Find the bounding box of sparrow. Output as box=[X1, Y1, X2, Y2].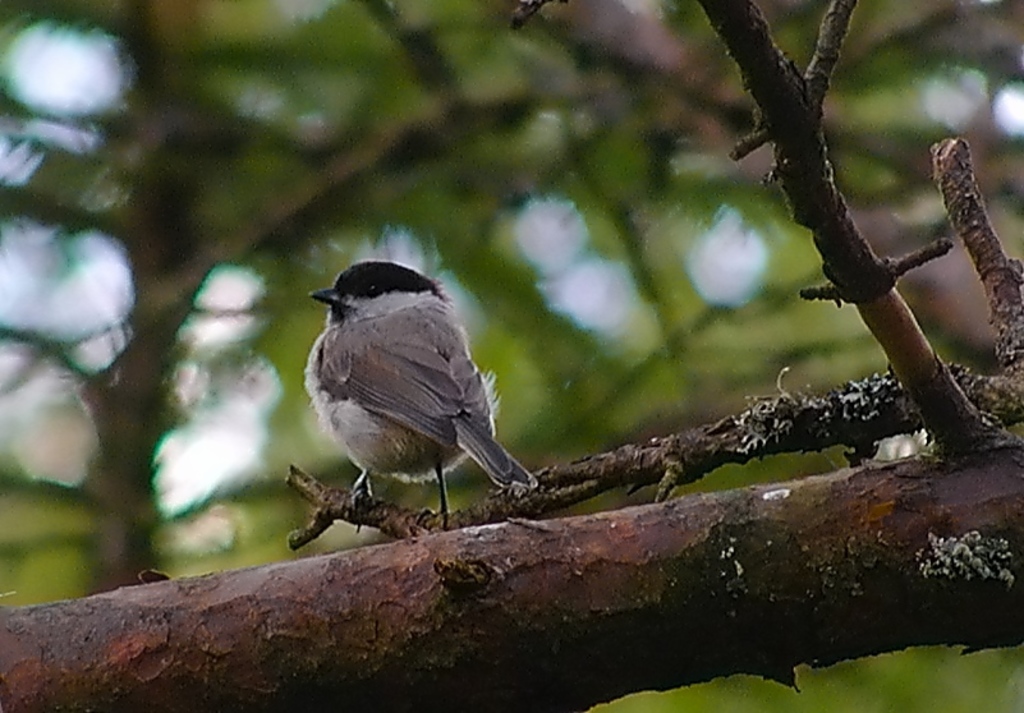
box=[300, 259, 543, 515].
